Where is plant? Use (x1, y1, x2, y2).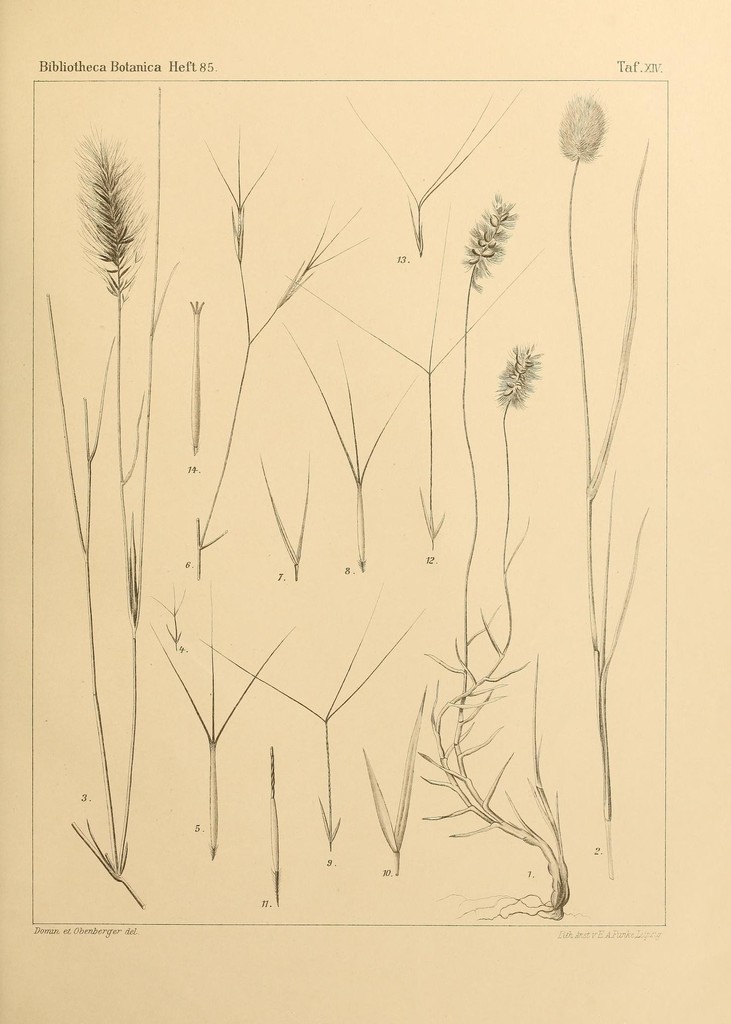
(499, 319, 572, 437).
